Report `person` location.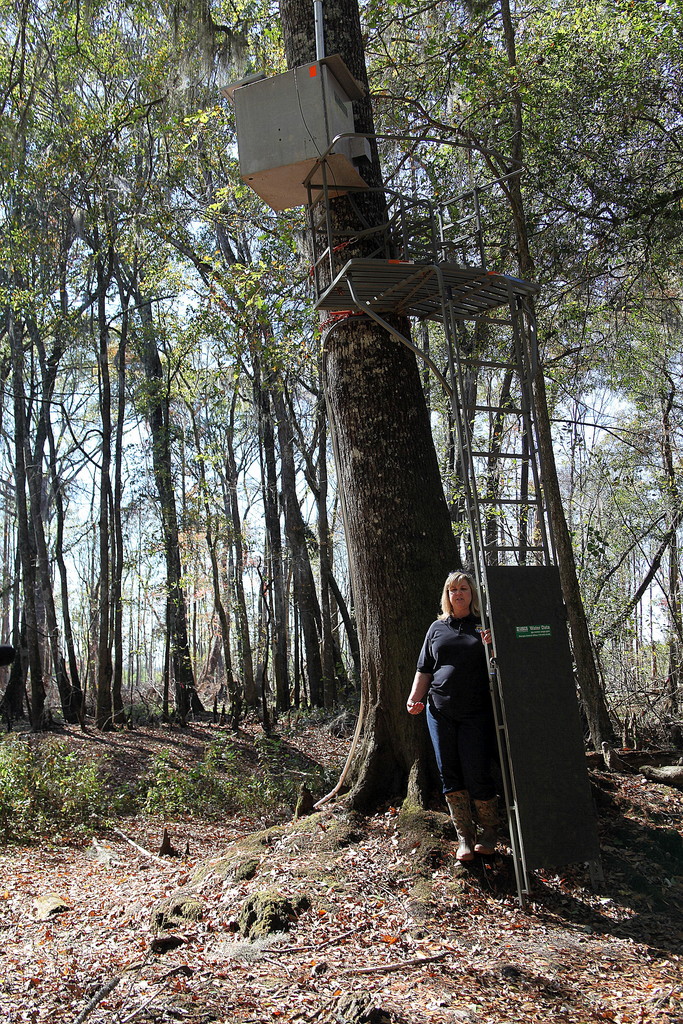
Report: [x1=415, y1=559, x2=511, y2=879].
